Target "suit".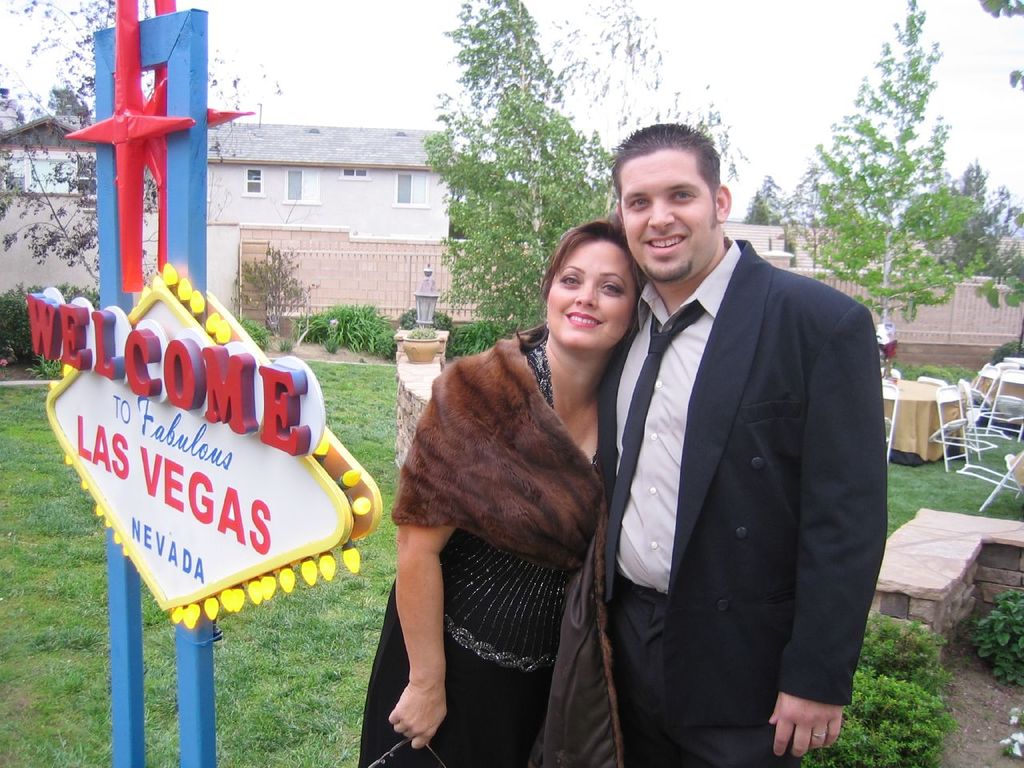
Target region: 596, 234, 889, 767.
